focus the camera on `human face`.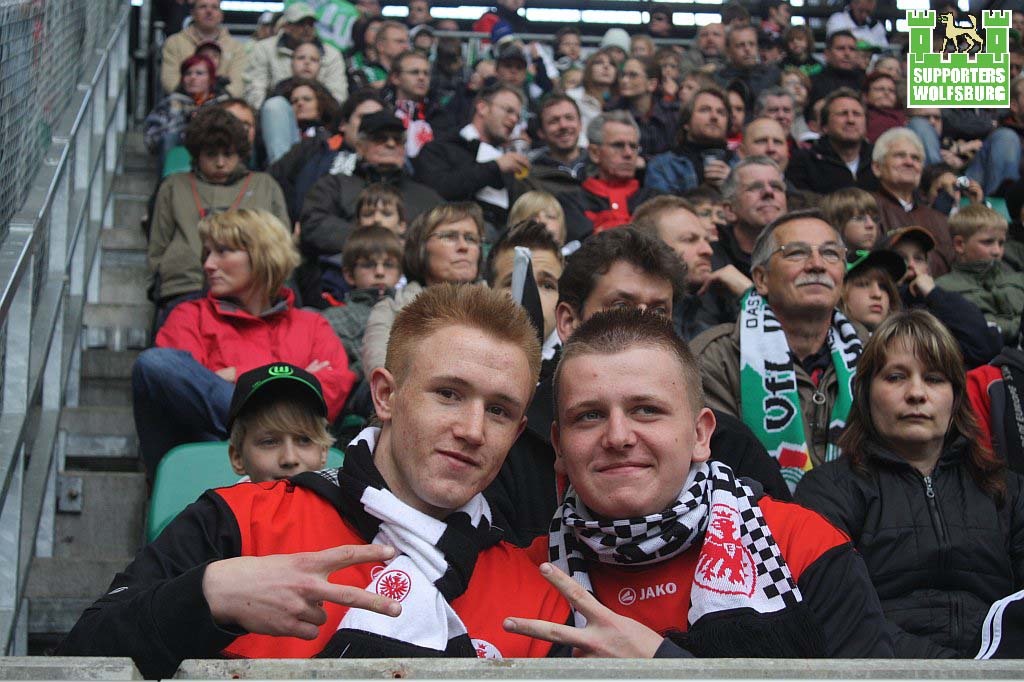
Focus region: 492/241/569/347.
